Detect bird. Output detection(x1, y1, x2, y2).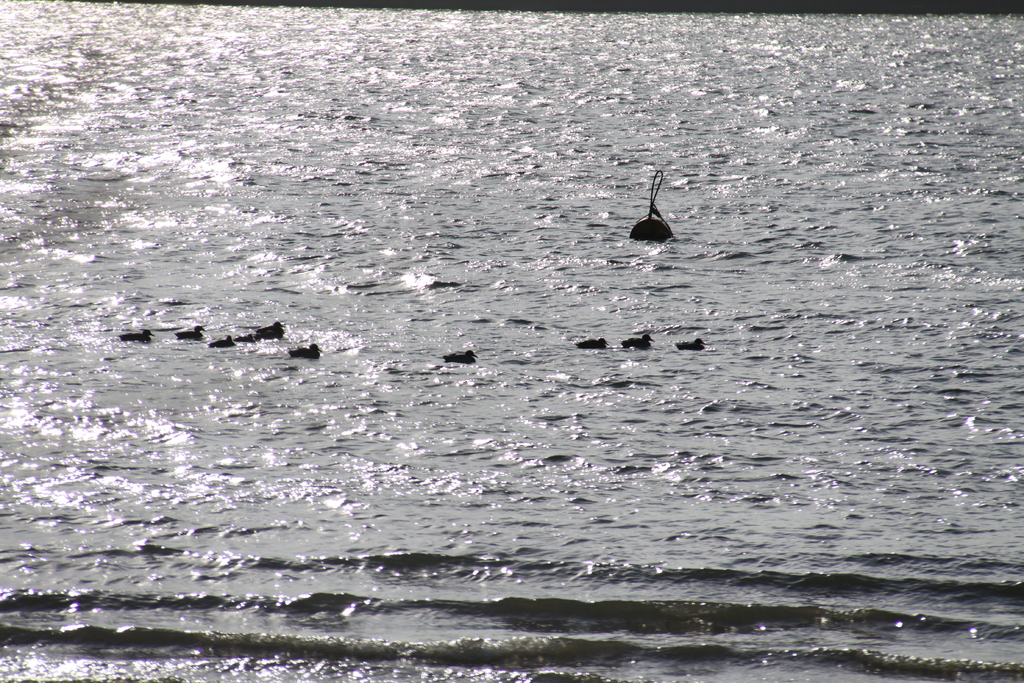
detection(119, 329, 158, 342).
